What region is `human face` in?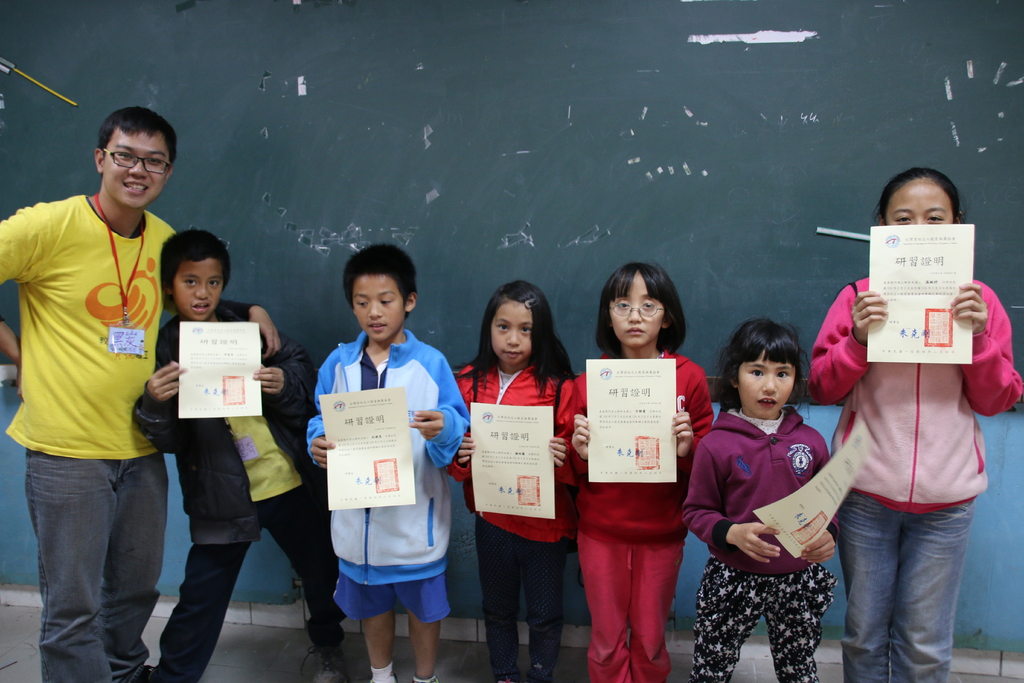
[x1=105, y1=142, x2=169, y2=204].
